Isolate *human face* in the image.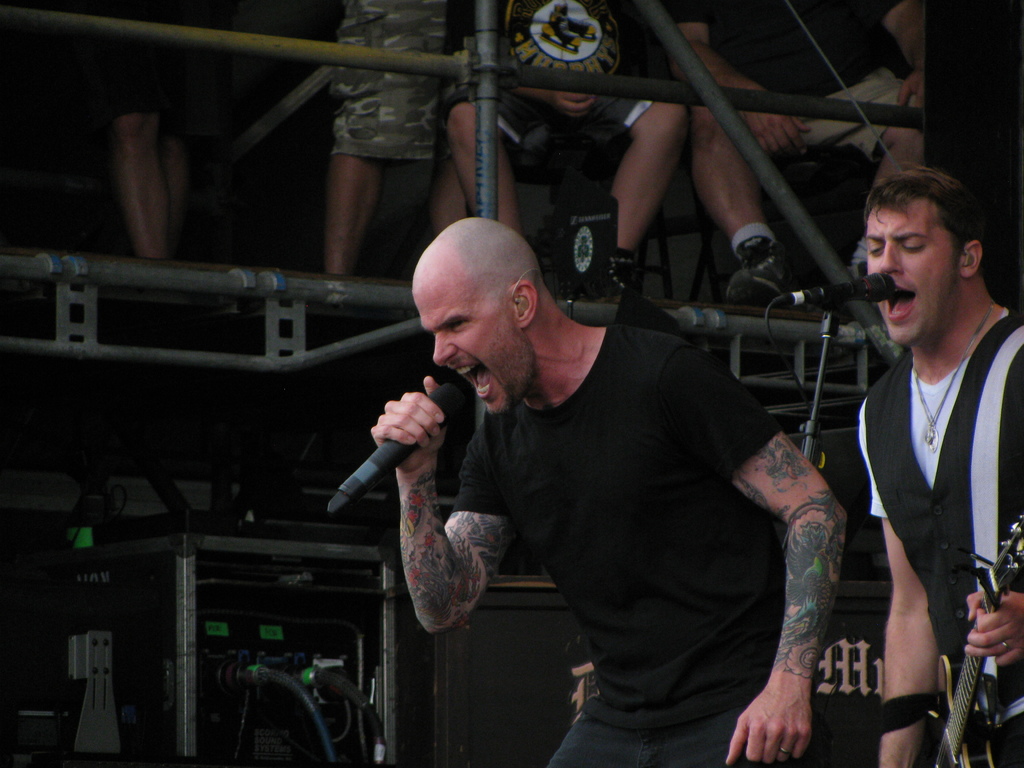
Isolated region: left=410, top=282, right=538, bottom=418.
